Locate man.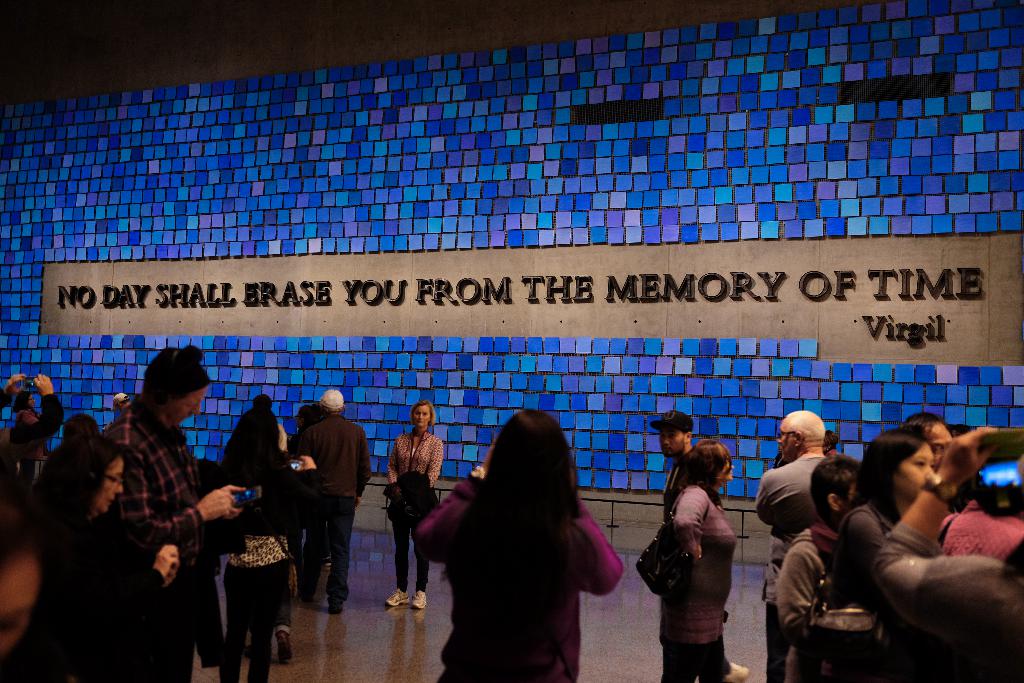
Bounding box: rect(95, 345, 249, 682).
